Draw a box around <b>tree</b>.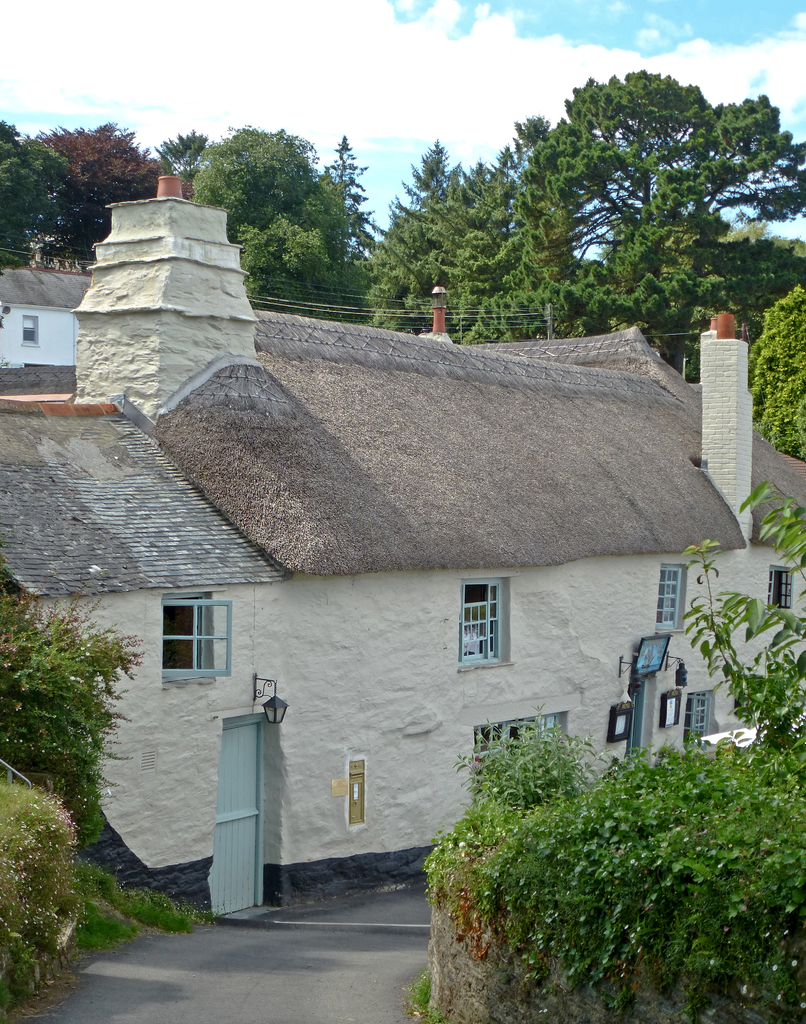
[x1=366, y1=63, x2=805, y2=385].
